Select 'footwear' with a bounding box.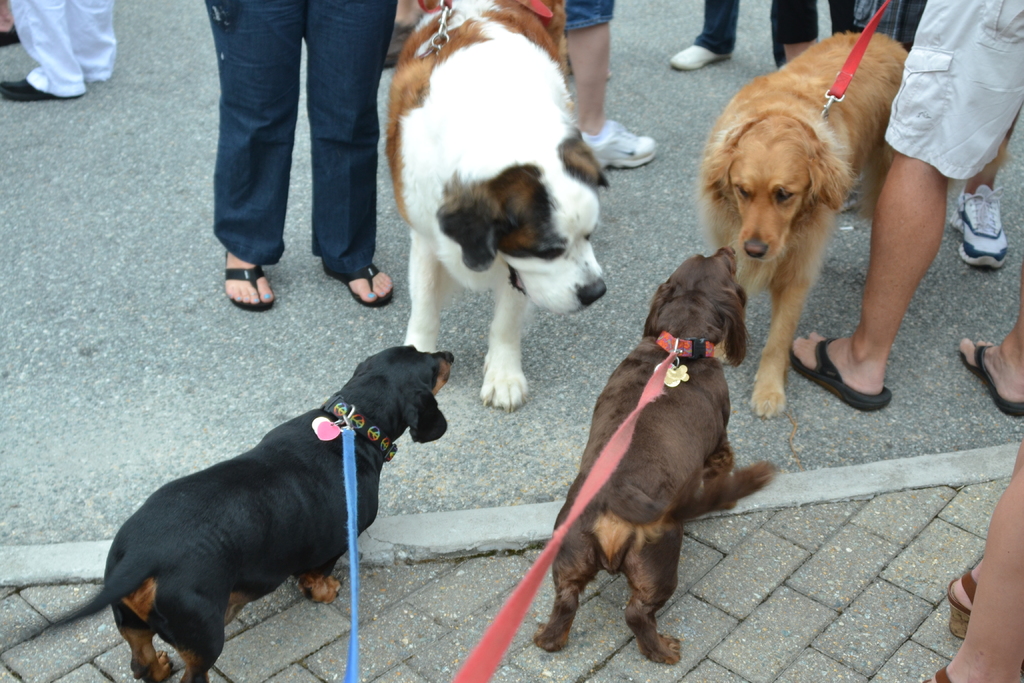
bbox(0, 79, 83, 100).
